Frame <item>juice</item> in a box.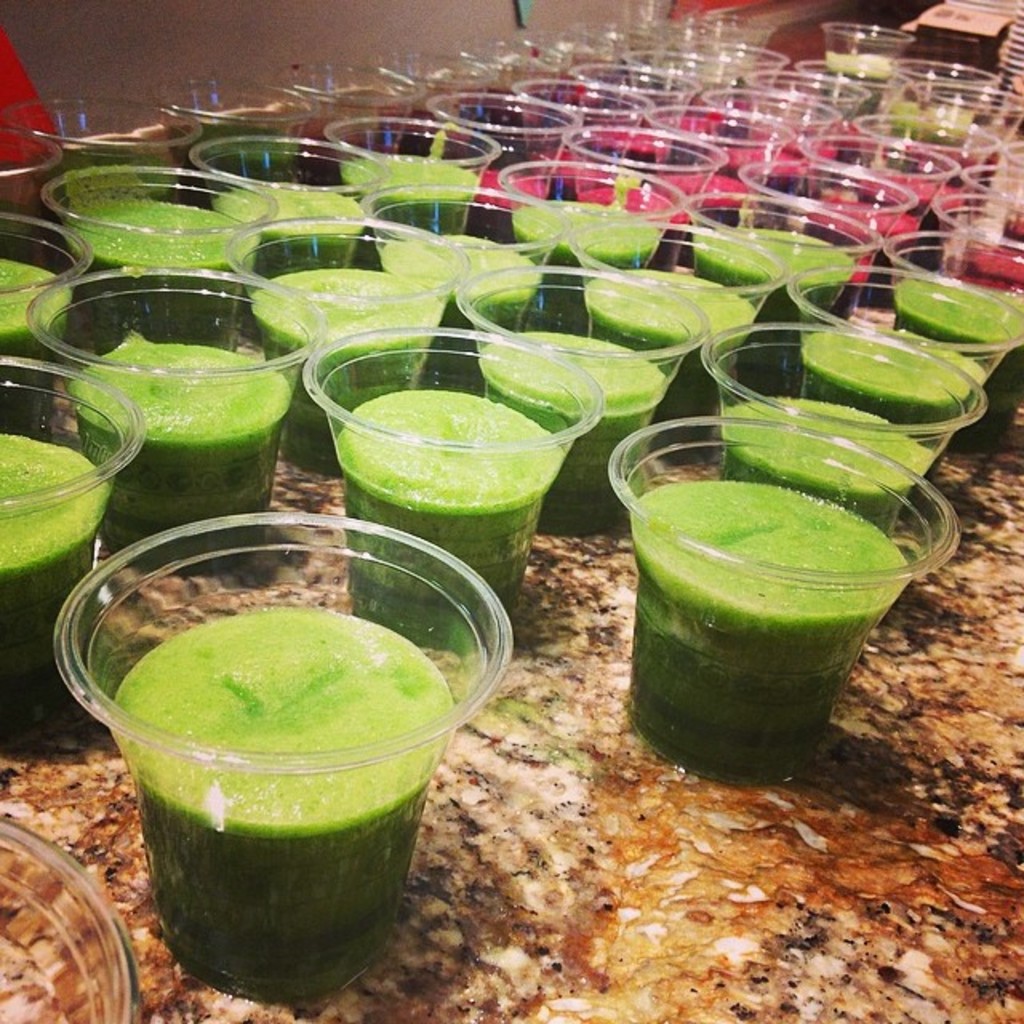
rect(123, 608, 451, 978).
